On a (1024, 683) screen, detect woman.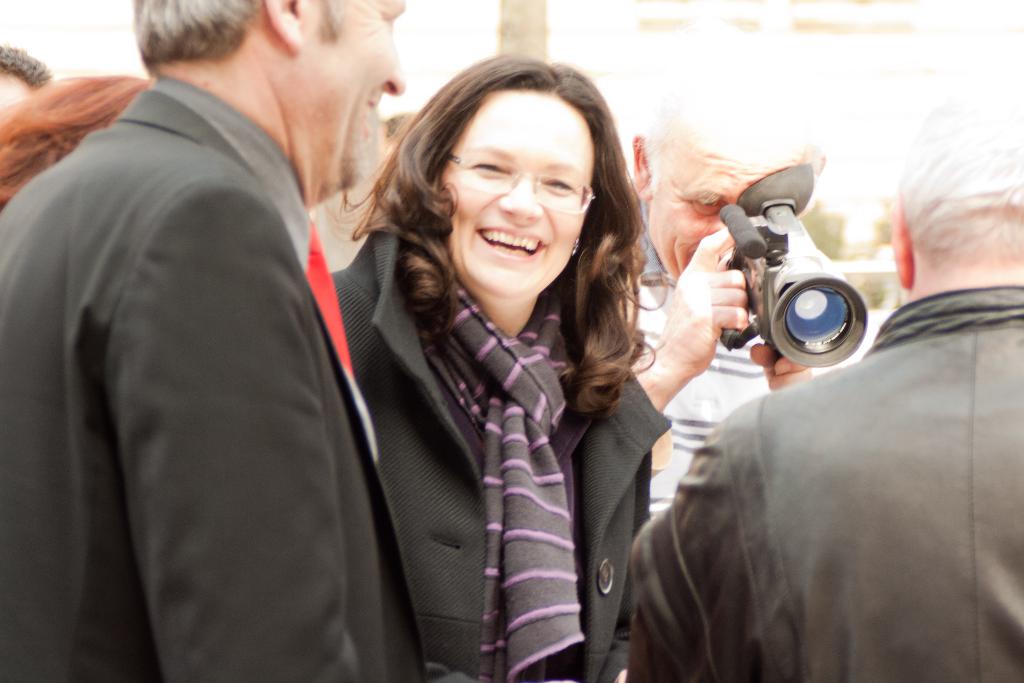
0,63,152,215.
